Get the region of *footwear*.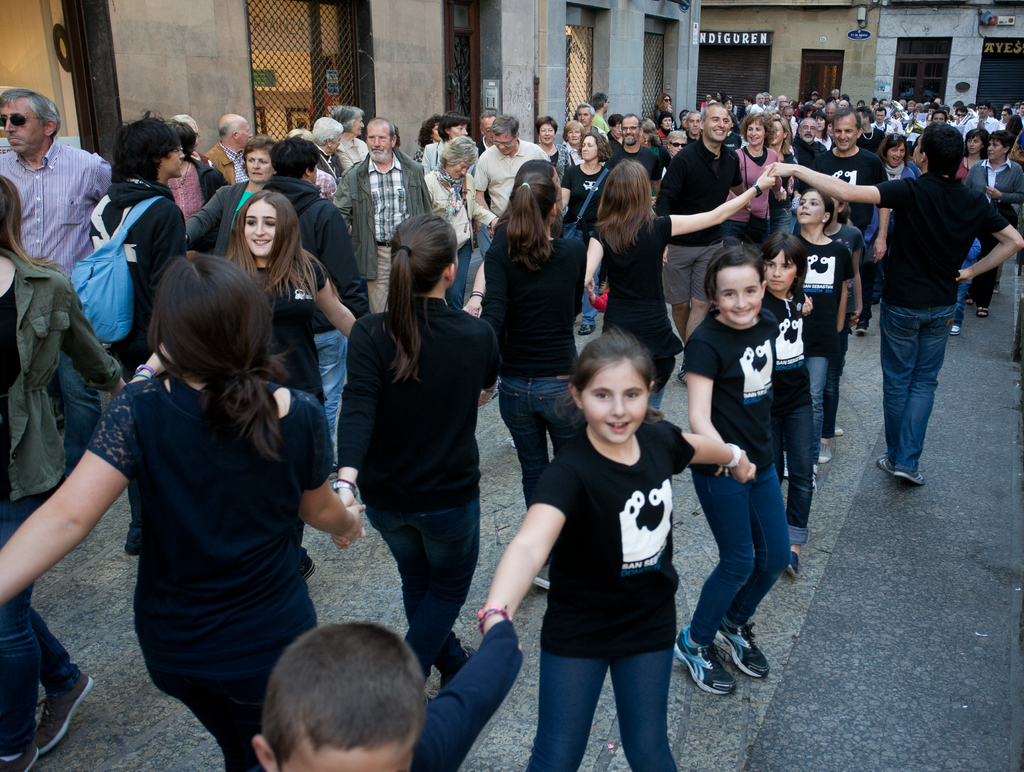
bbox=[897, 465, 921, 489].
